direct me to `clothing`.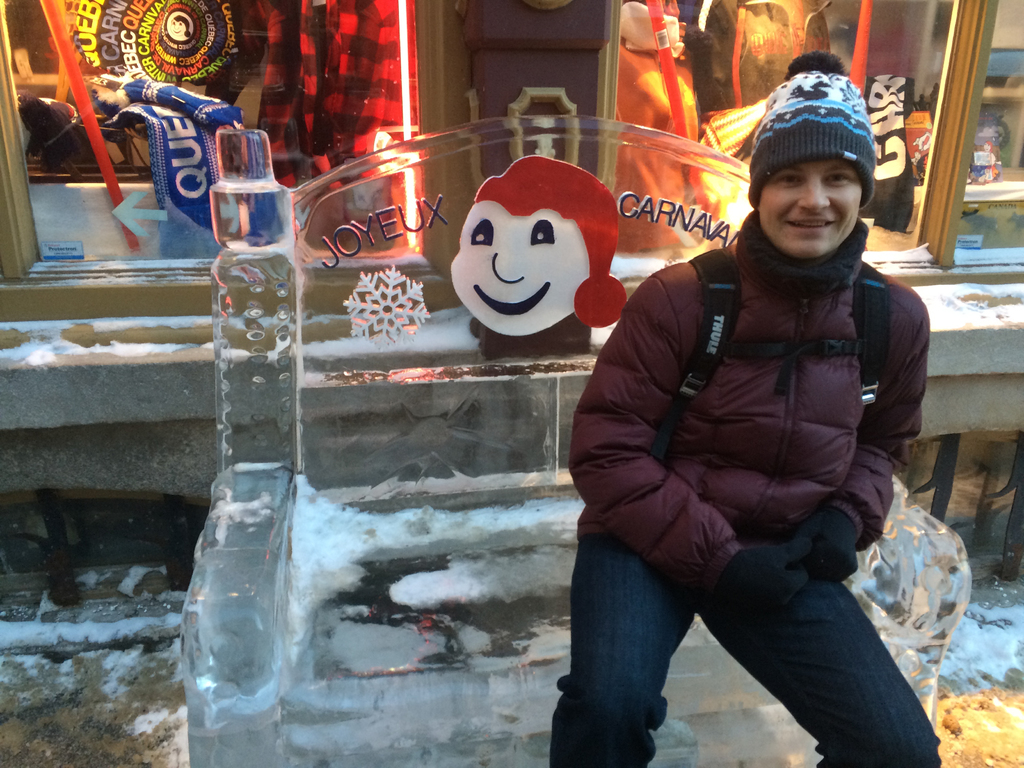
Direction: left=746, top=44, right=878, bottom=181.
